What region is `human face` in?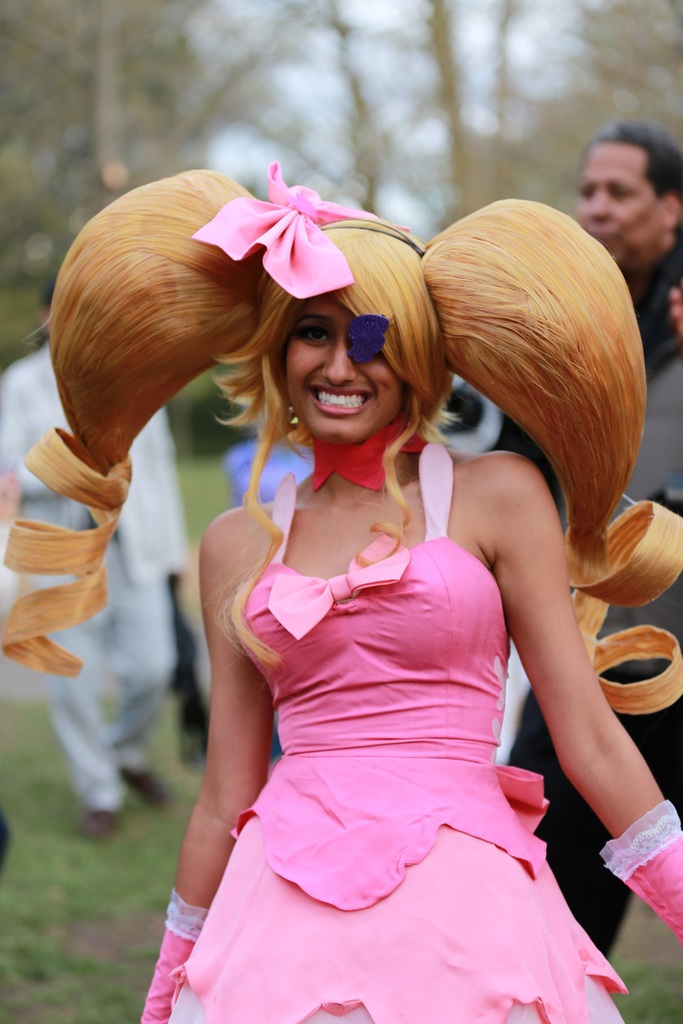
pyautogui.locateOnScreen(282, 299, 410, 445).
